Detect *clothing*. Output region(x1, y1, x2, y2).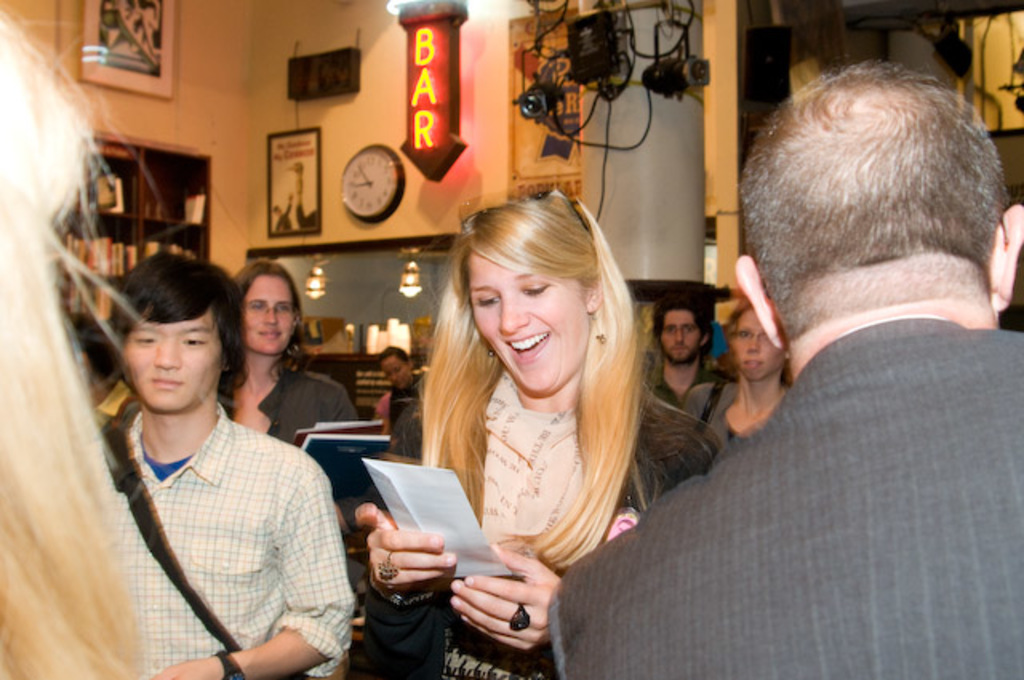
region(683, 379, 757, 448).
